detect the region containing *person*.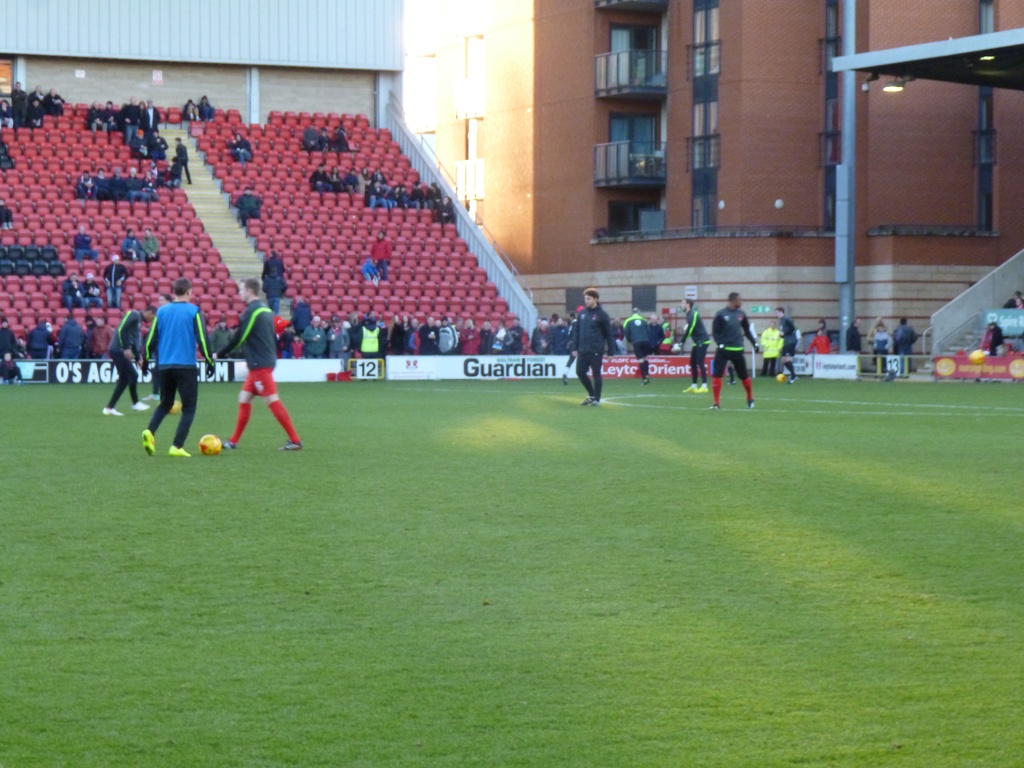
<box>893,321,915,369</box>.
